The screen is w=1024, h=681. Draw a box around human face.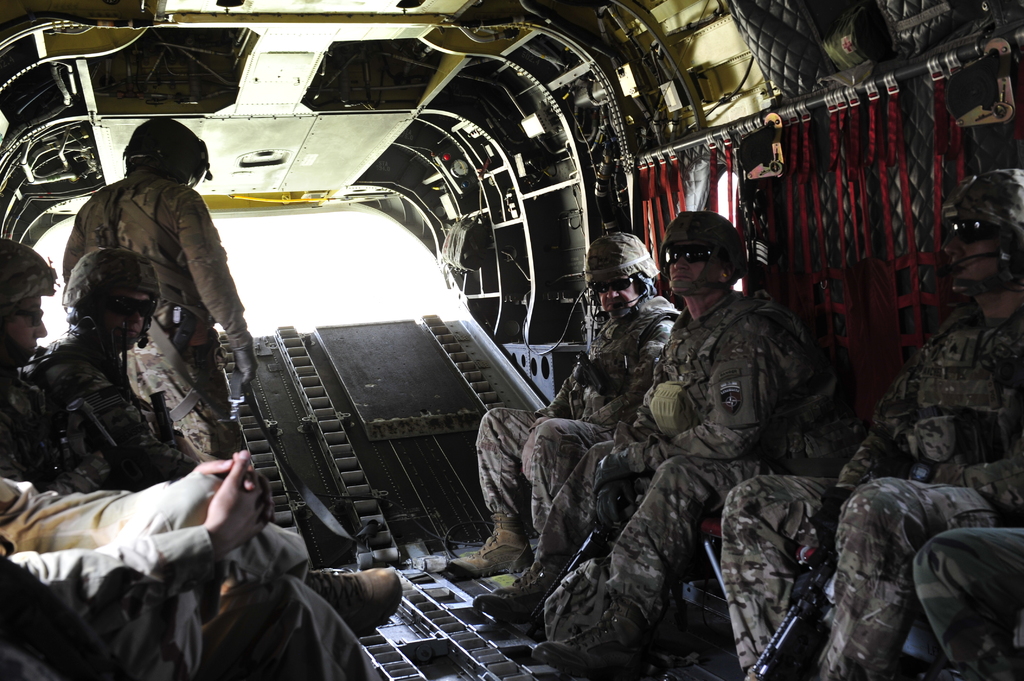
box(1, 300, 47, 364).
